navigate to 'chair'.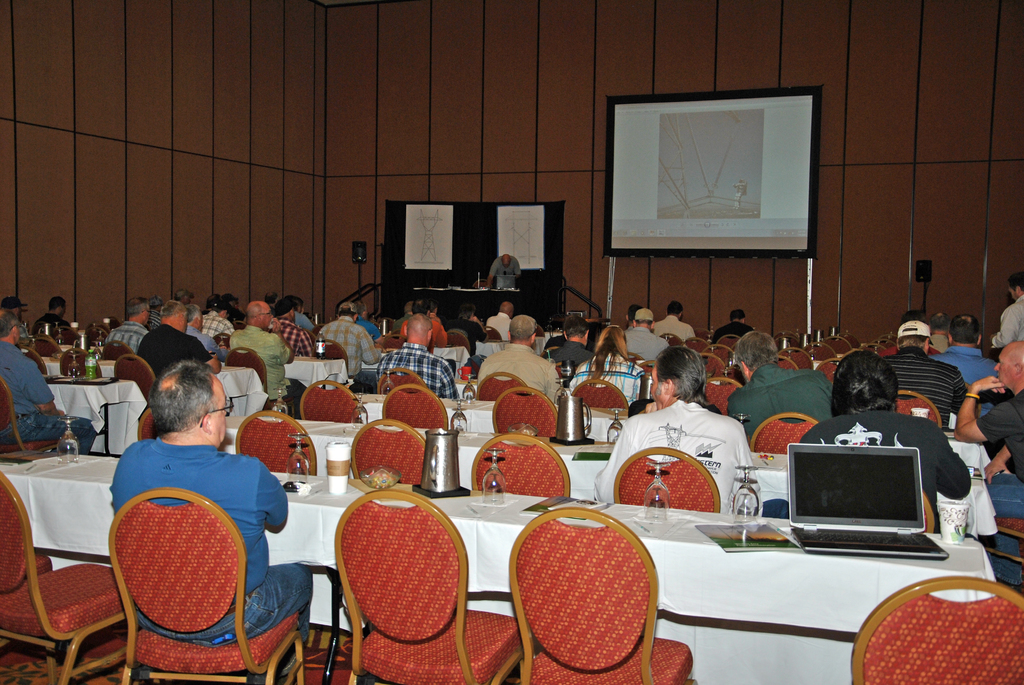
Navigation target: 895,387,942,430.
